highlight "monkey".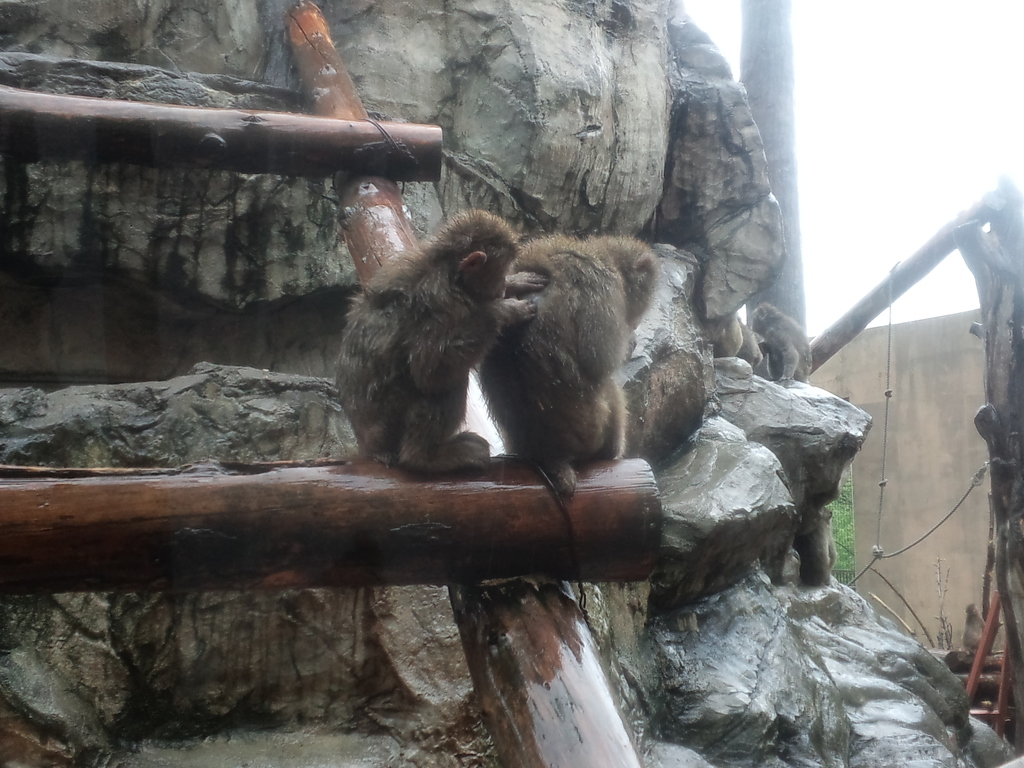
Highlighted region: bbox(750, 305, 824, 387).
